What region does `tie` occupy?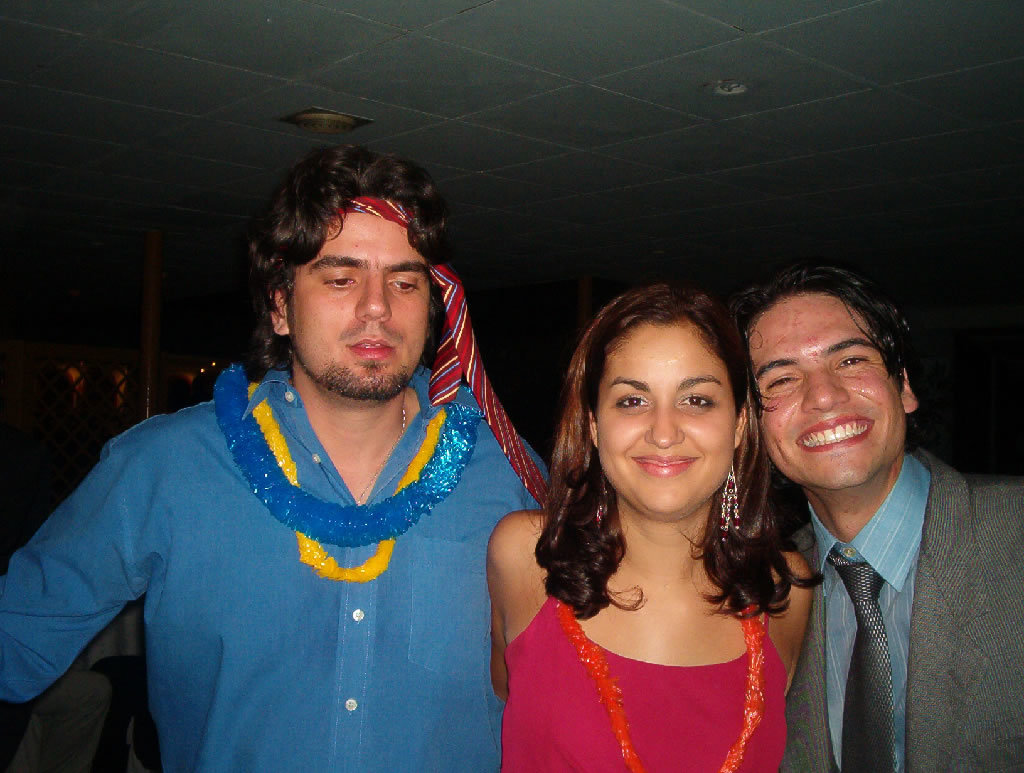
bbox(831, 551, 899, 768).
